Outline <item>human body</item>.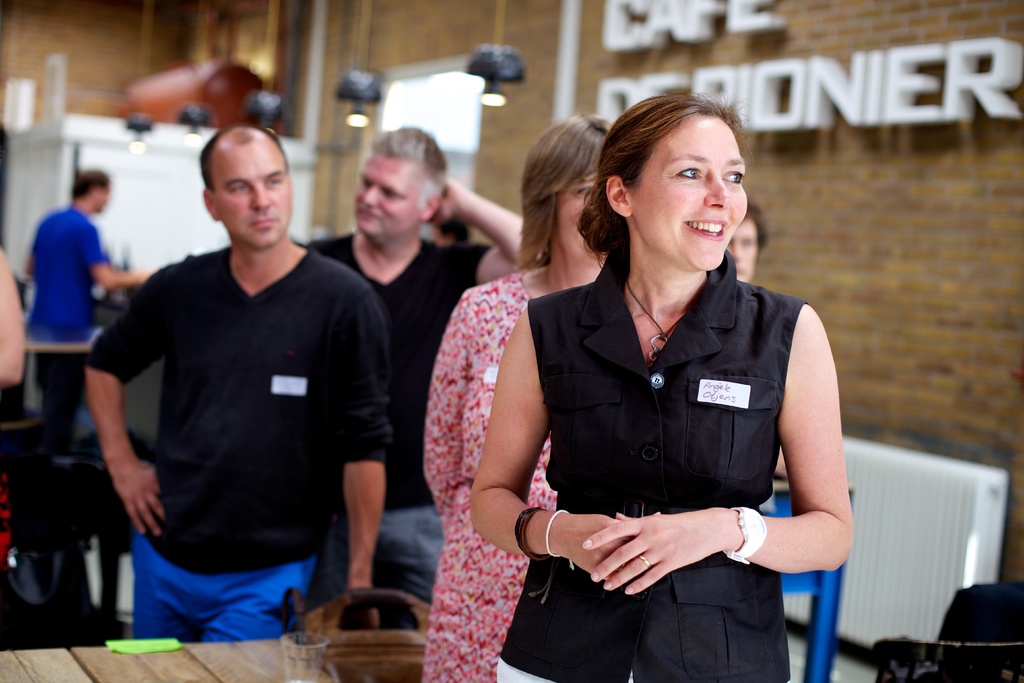
Outline: 422:113:604:682.
